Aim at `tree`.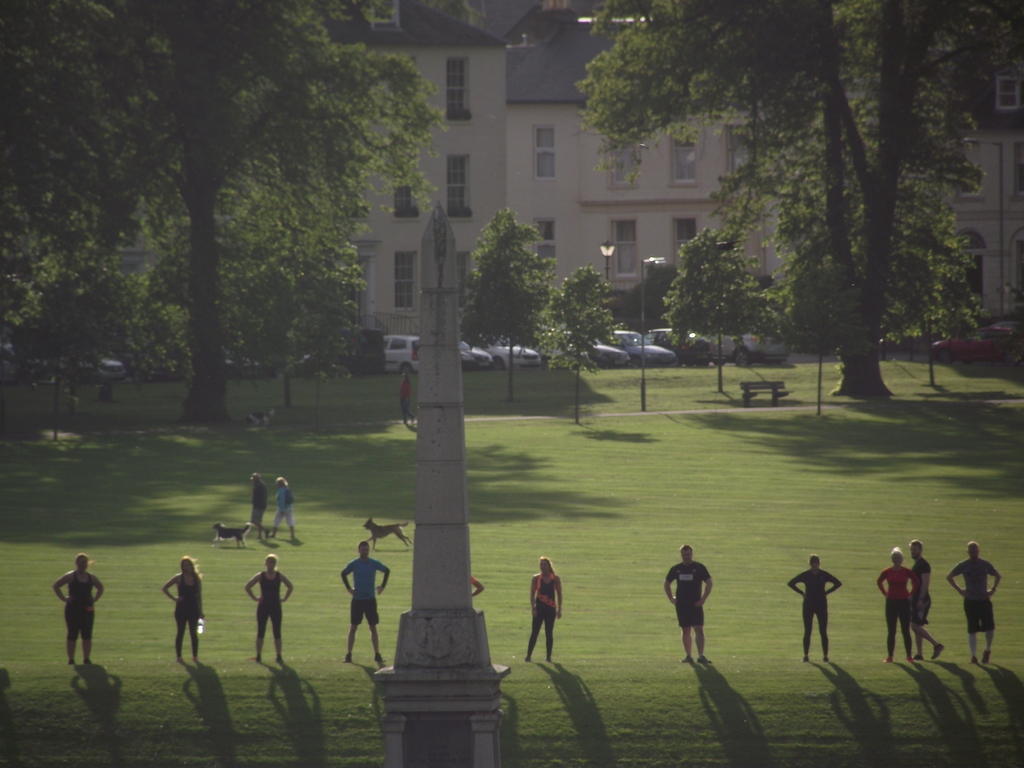
Aimed at (x1=759, y1=224, x2=857, y2=416).
